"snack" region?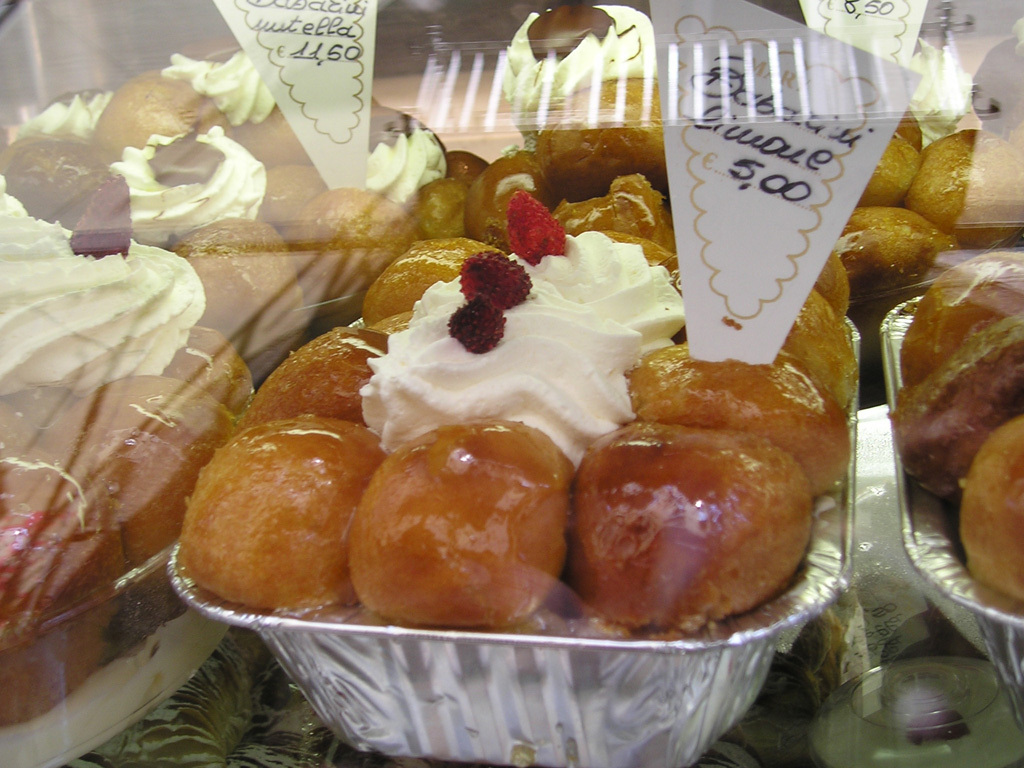
rect(535, 73, 670, 204)
